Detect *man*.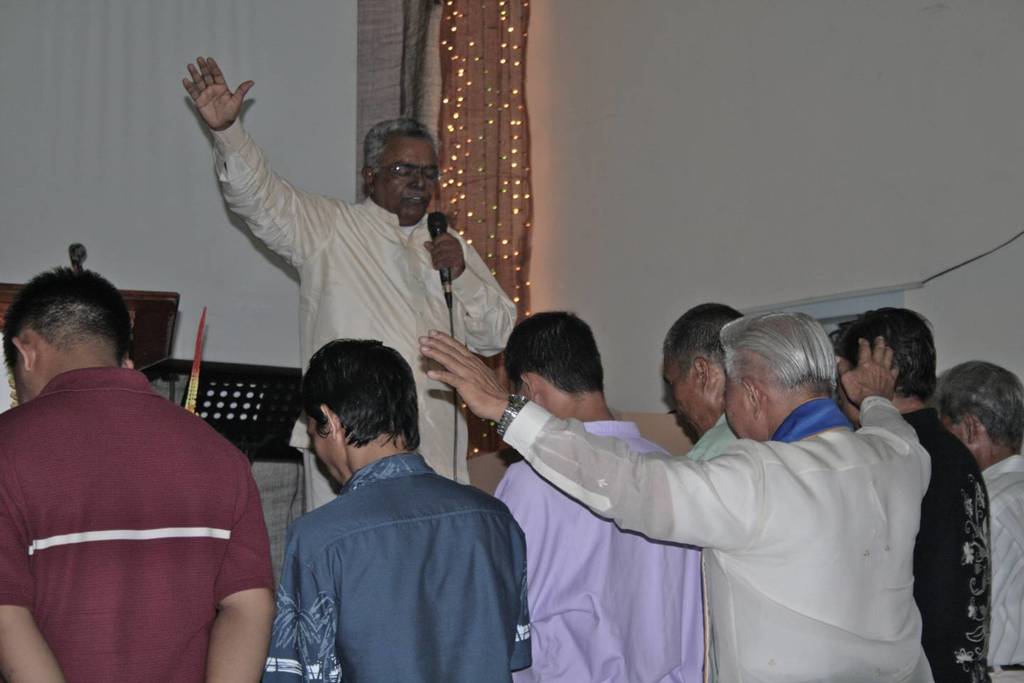
Detected at 823:309:995:682.
